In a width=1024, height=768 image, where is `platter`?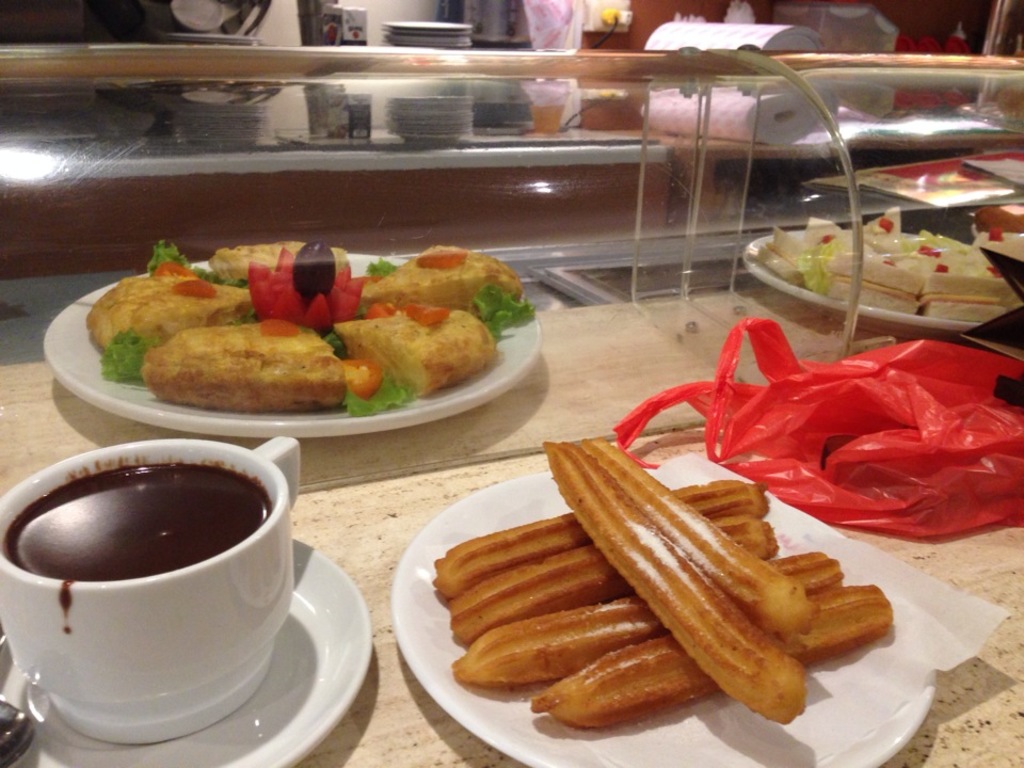
387/464/939/767.
